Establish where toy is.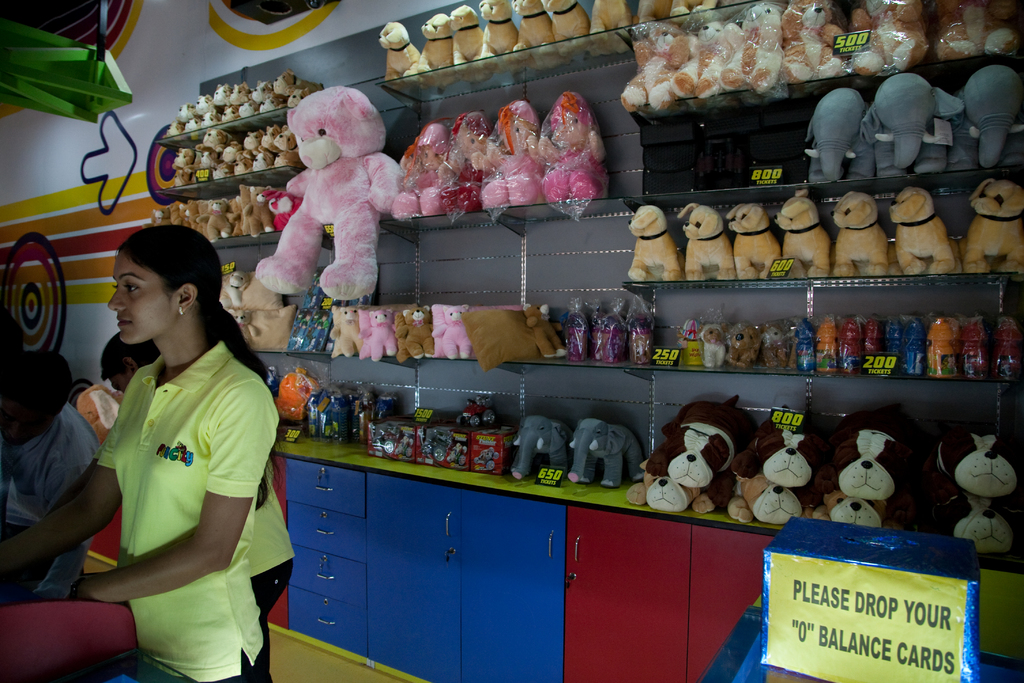
Established at (left=442, top=4, right=496, bottom=85).
